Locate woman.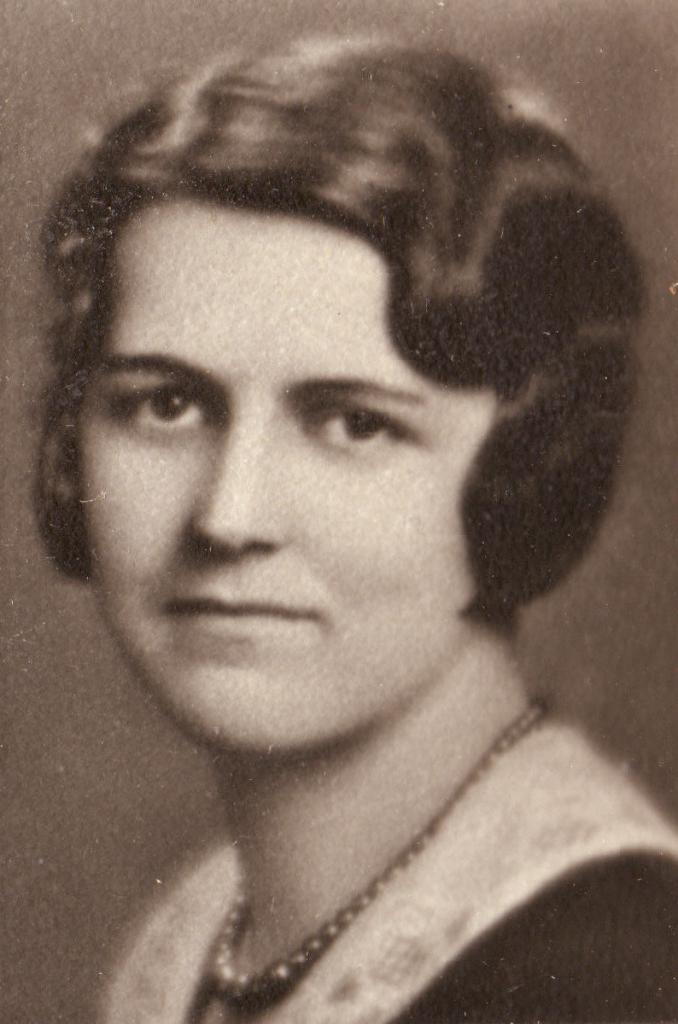
Bounding box: rect(23, 27, 677, 1023).
